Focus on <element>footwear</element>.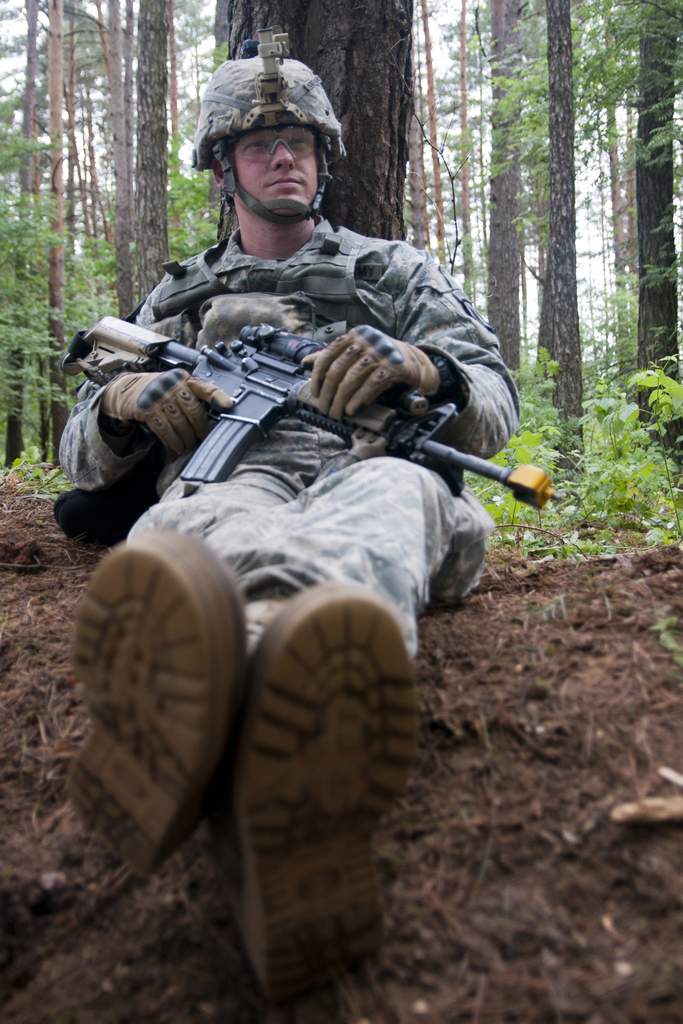
Focused at bbox(218, 581, 439, 969).
